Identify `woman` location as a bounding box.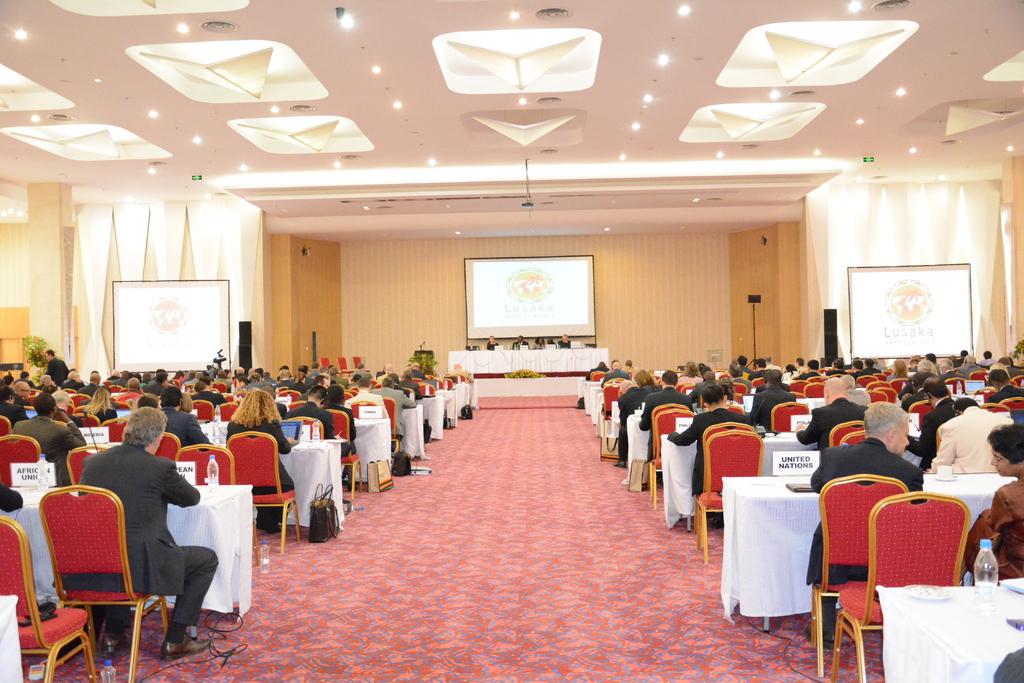
481, 335, 496, 352.
